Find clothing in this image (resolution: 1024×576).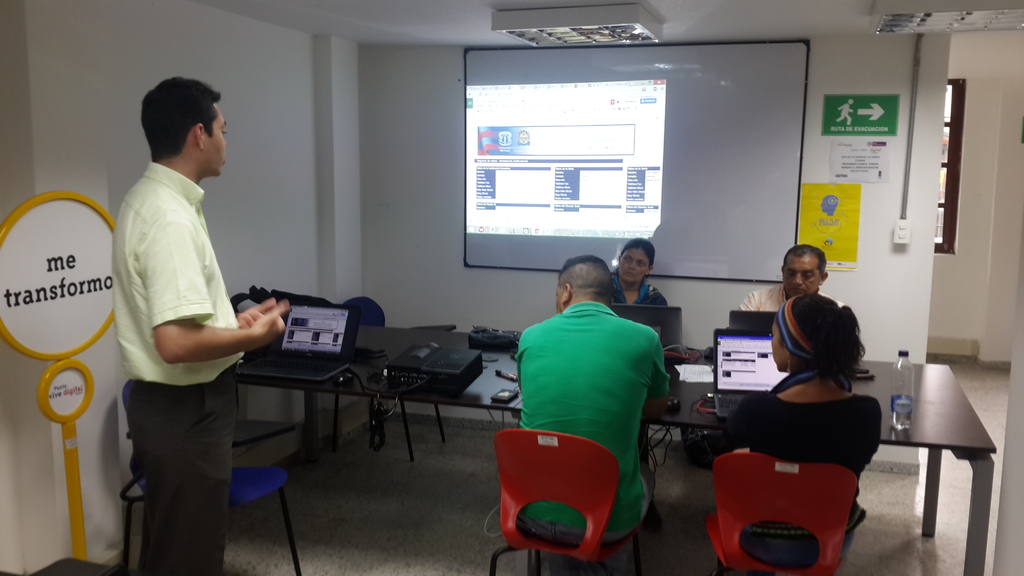
pyautogui.locateOnScreen(726, 287, 842, 309).
